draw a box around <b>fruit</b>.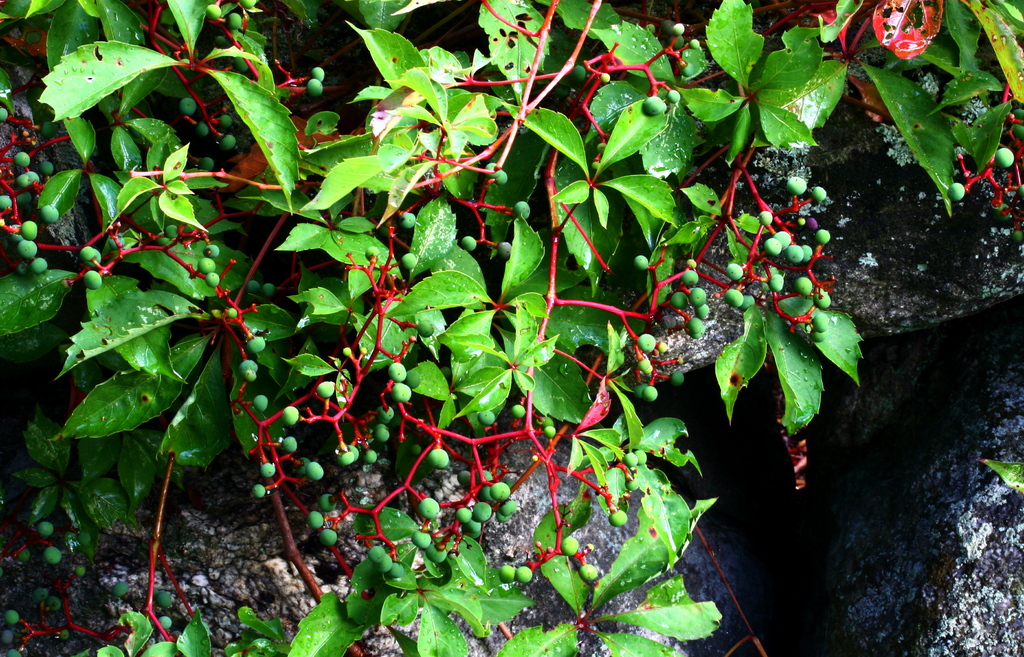
select_region(317, 381, 335, 400).
